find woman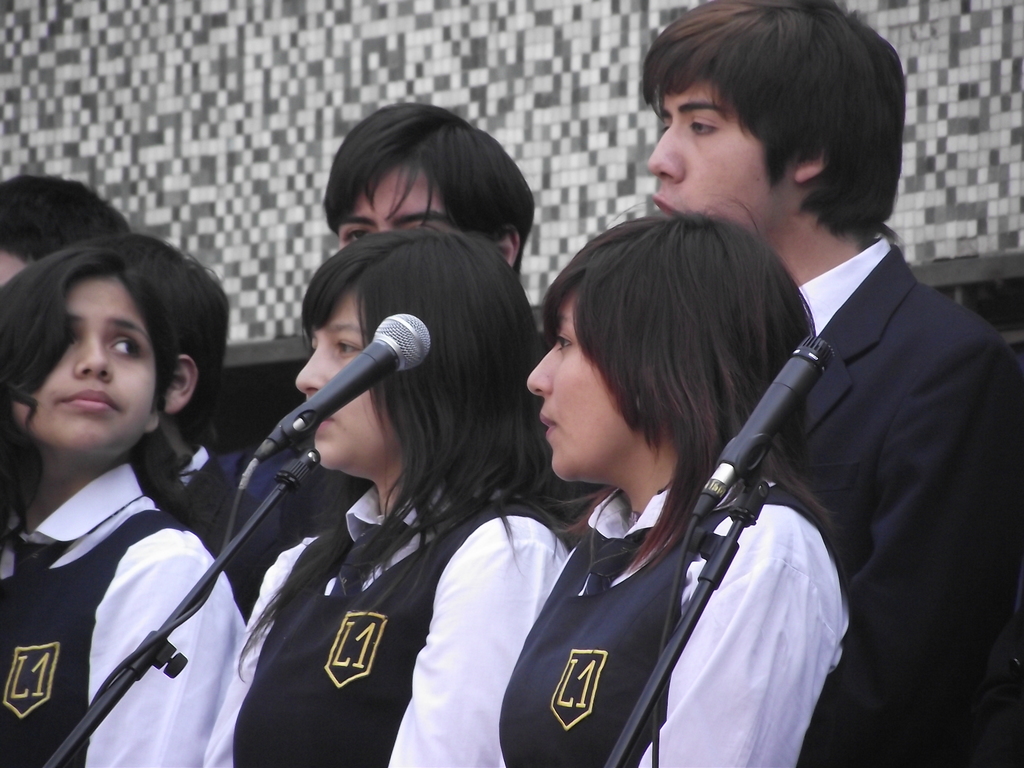
detection(513, 208, 855, 767)
